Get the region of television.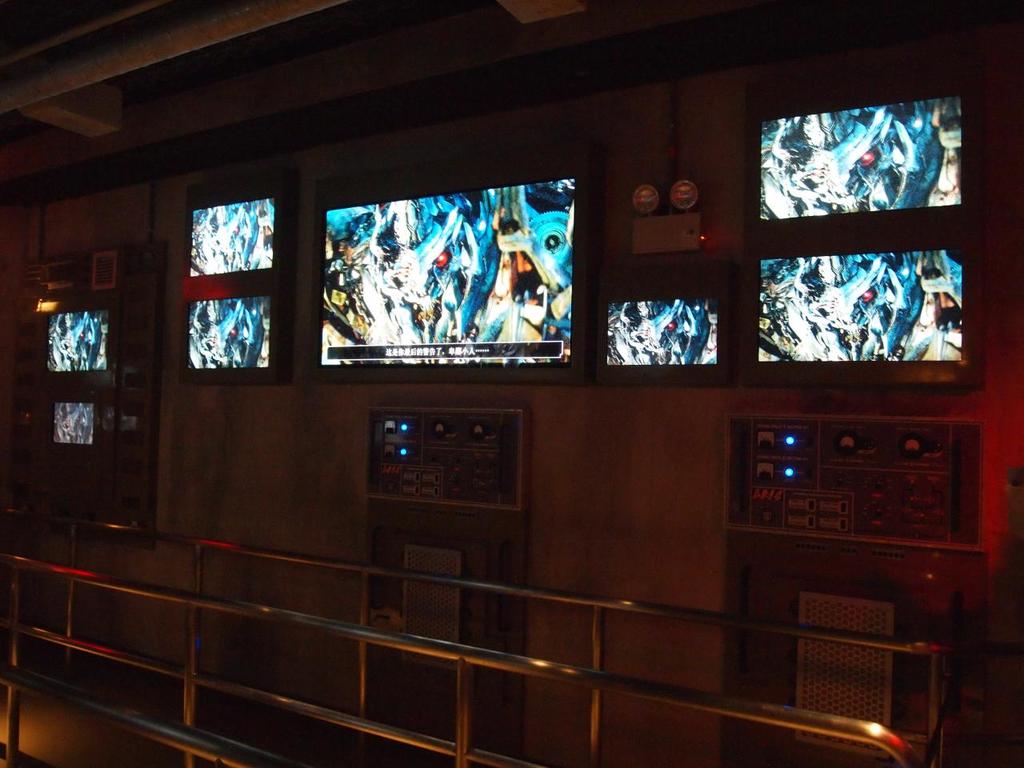
41:398:93:446.
